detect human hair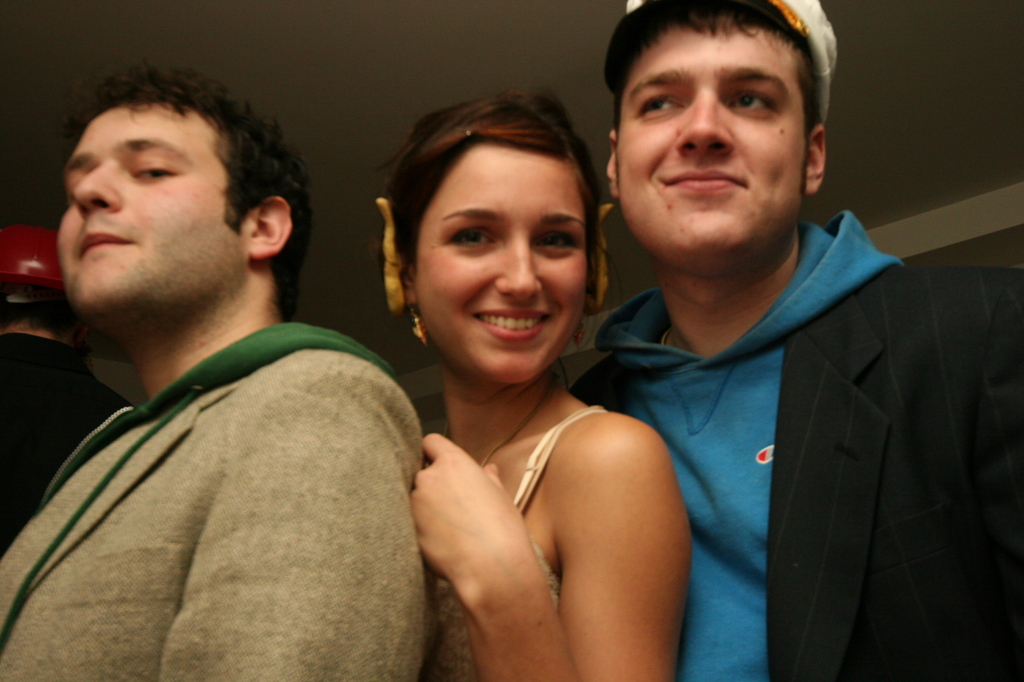
region(362, 99, 618, 381)
